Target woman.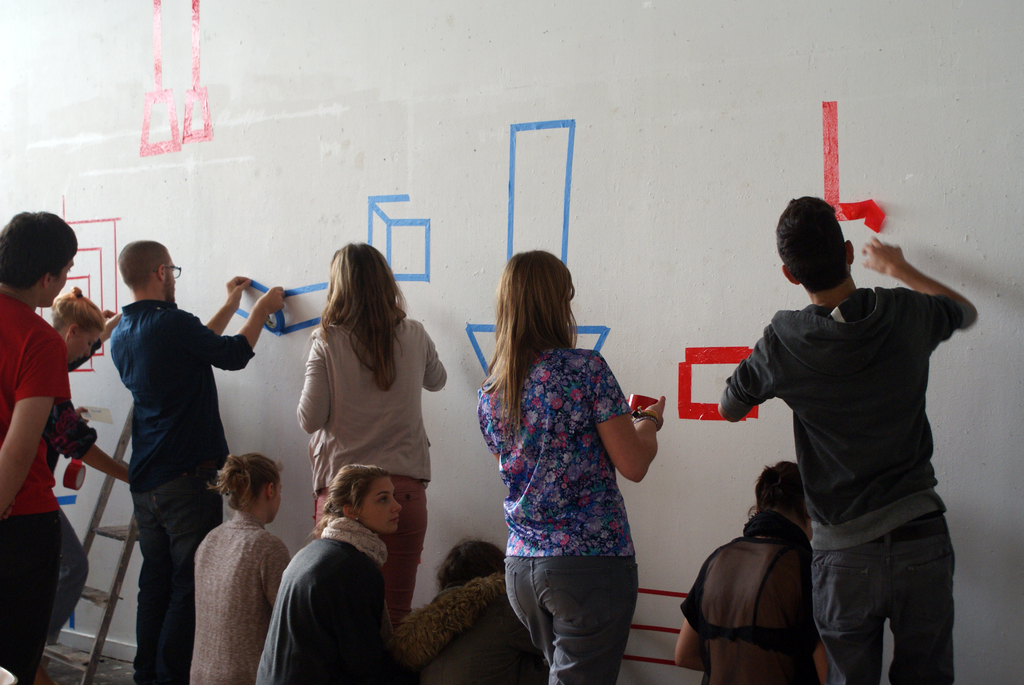
Target region: x1=253, y1=462, x2=404, y2=684.
